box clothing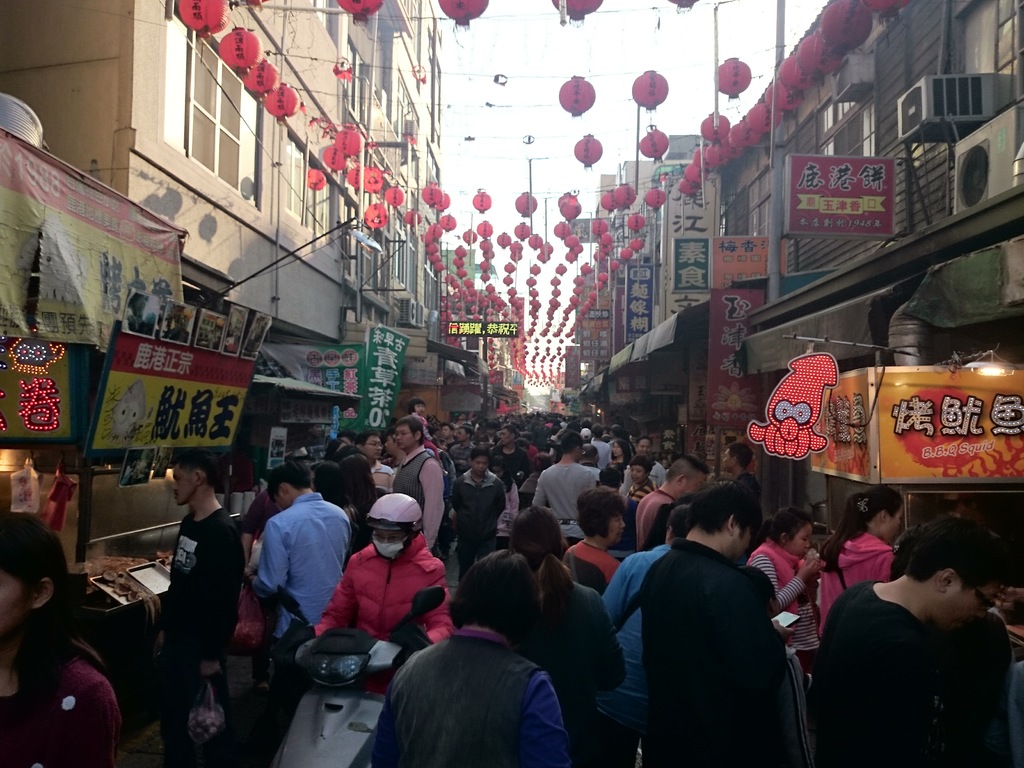
left=393, top=442, right=451, bottom=547
